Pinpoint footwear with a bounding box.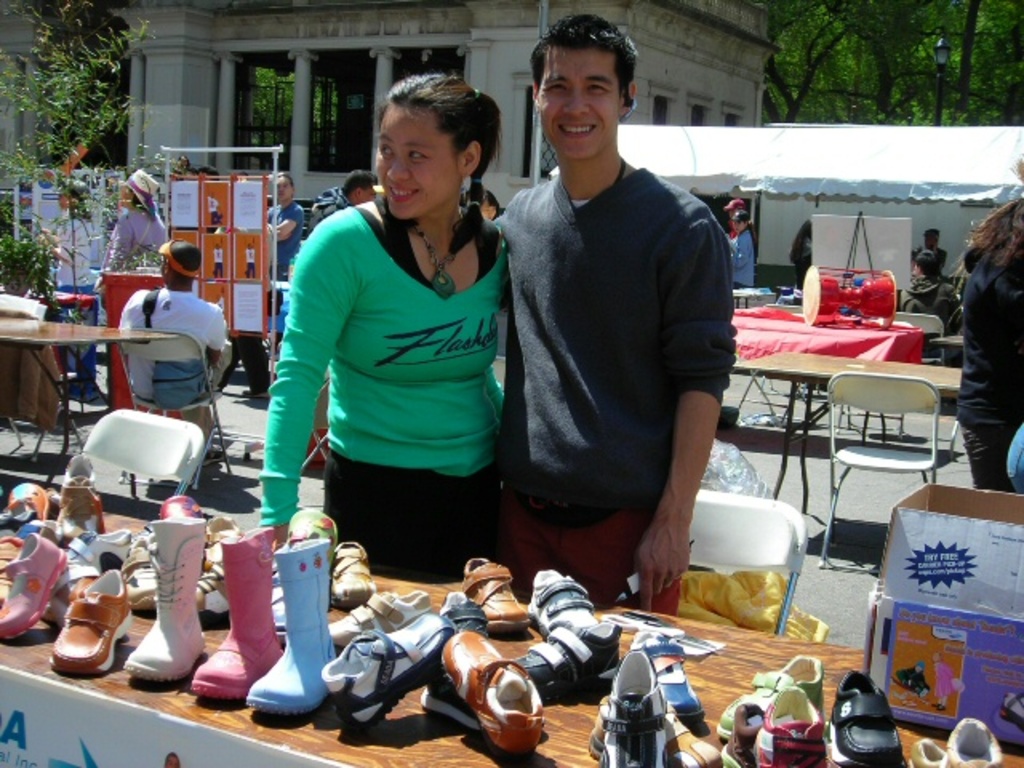
{"x1": 709, "y1": 650, "x2": 835, "y2": 738}.
